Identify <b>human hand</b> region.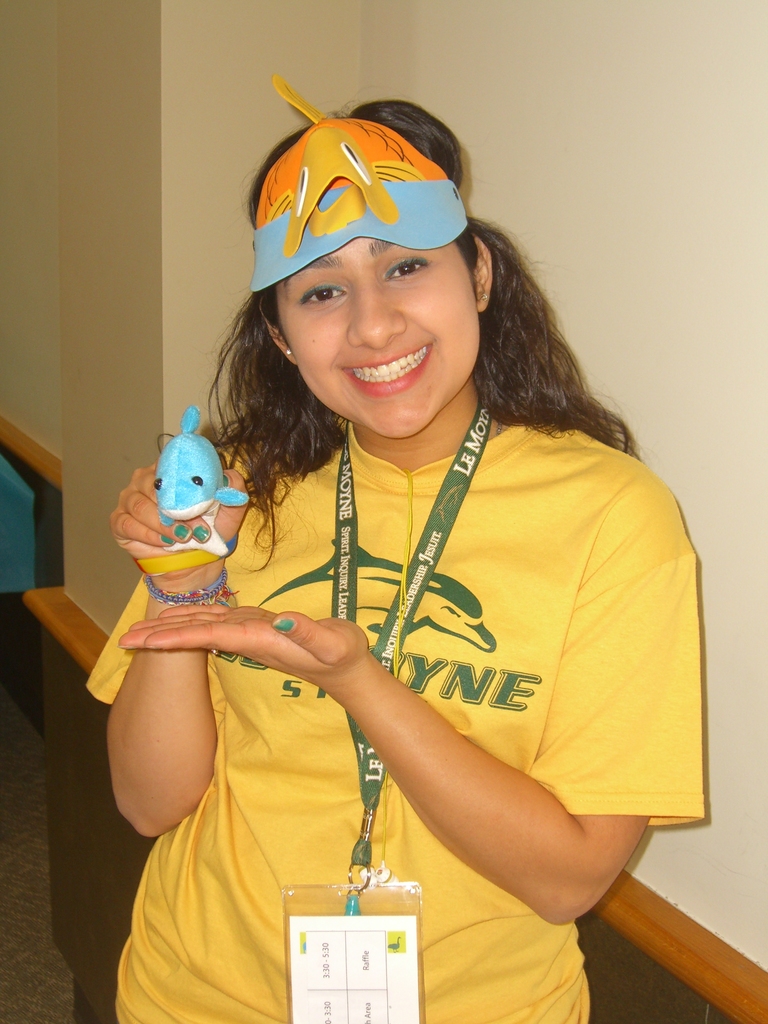
Region: 121/589/392/696.
